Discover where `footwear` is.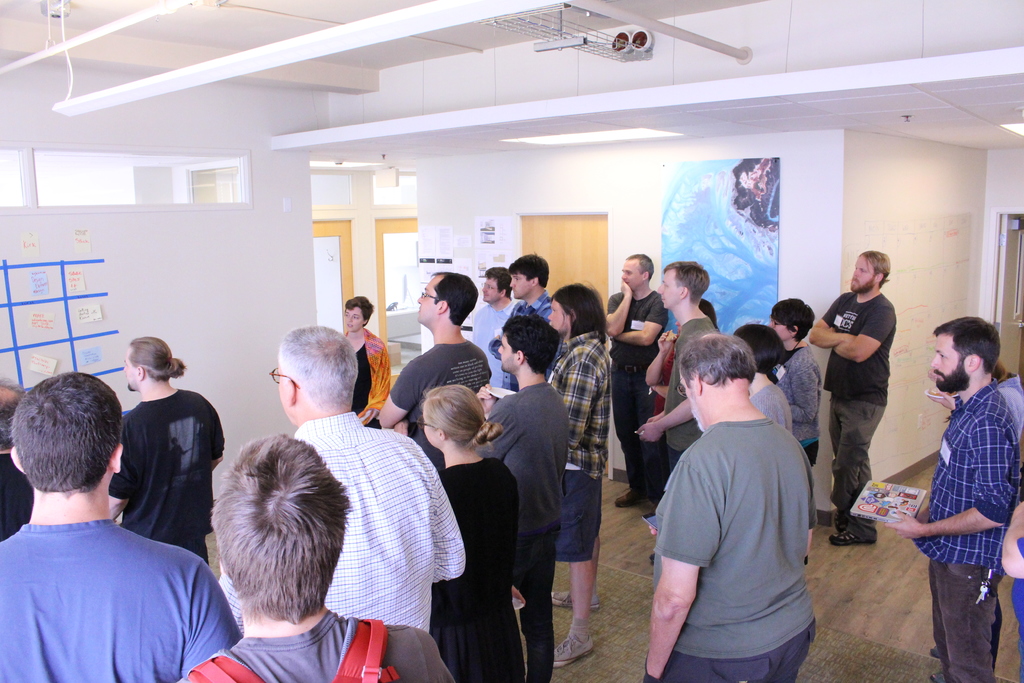
Discovered at left=828, top=527, right=867, bottom=546.
